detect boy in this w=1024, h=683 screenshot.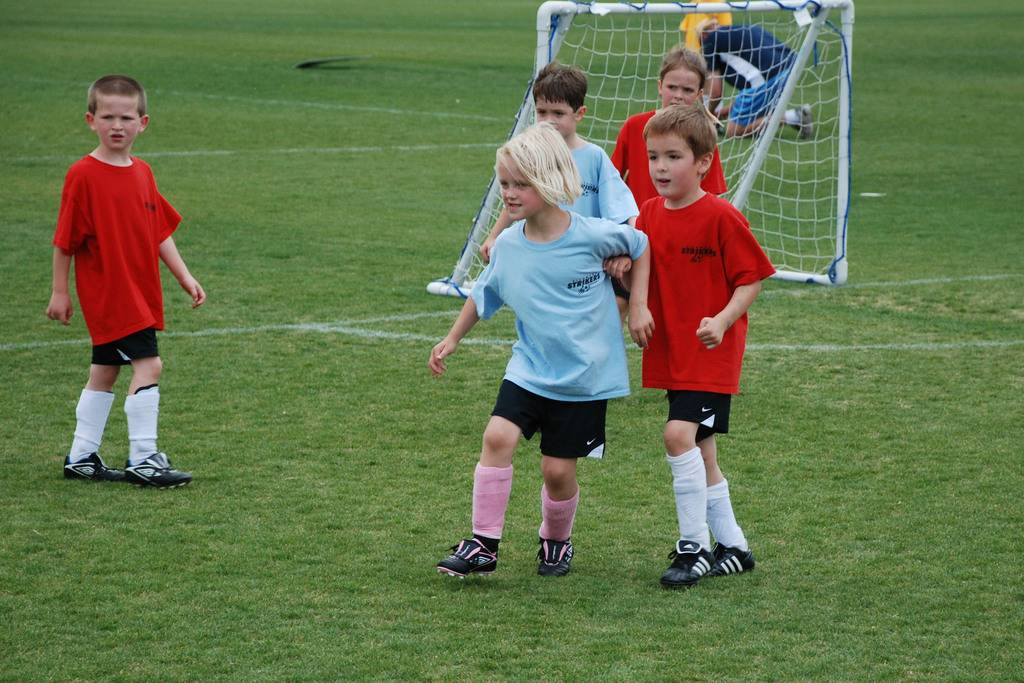
Detection: 477/62/637/457.
